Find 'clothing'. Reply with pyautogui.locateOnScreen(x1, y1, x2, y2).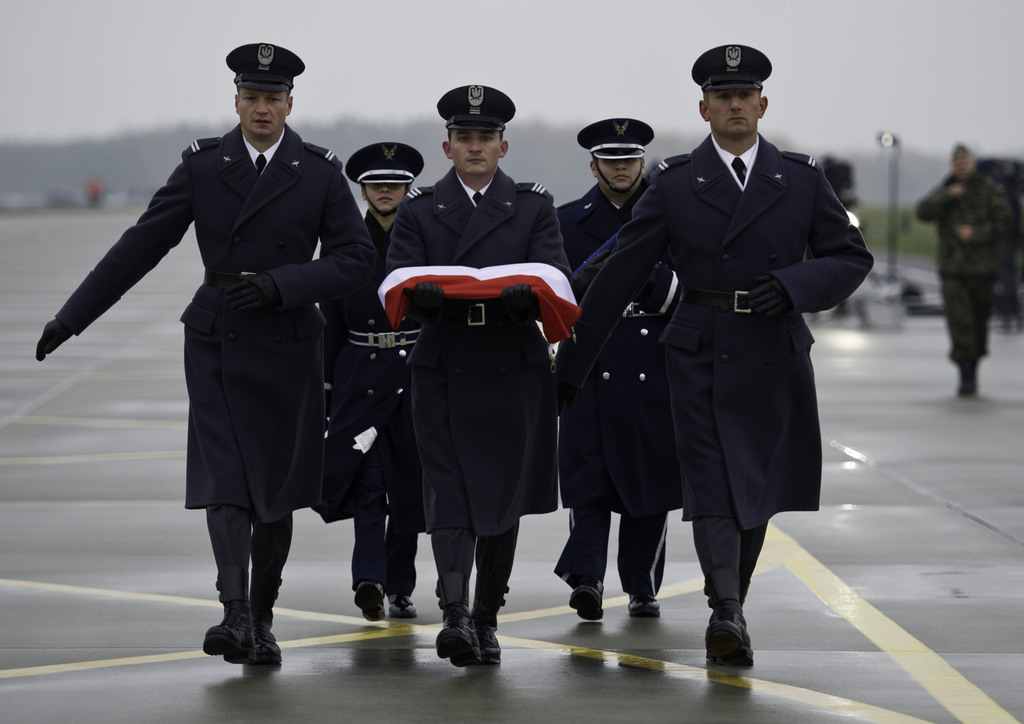
pyautogui.locateOnScreen(568, 118, 878, 634).
